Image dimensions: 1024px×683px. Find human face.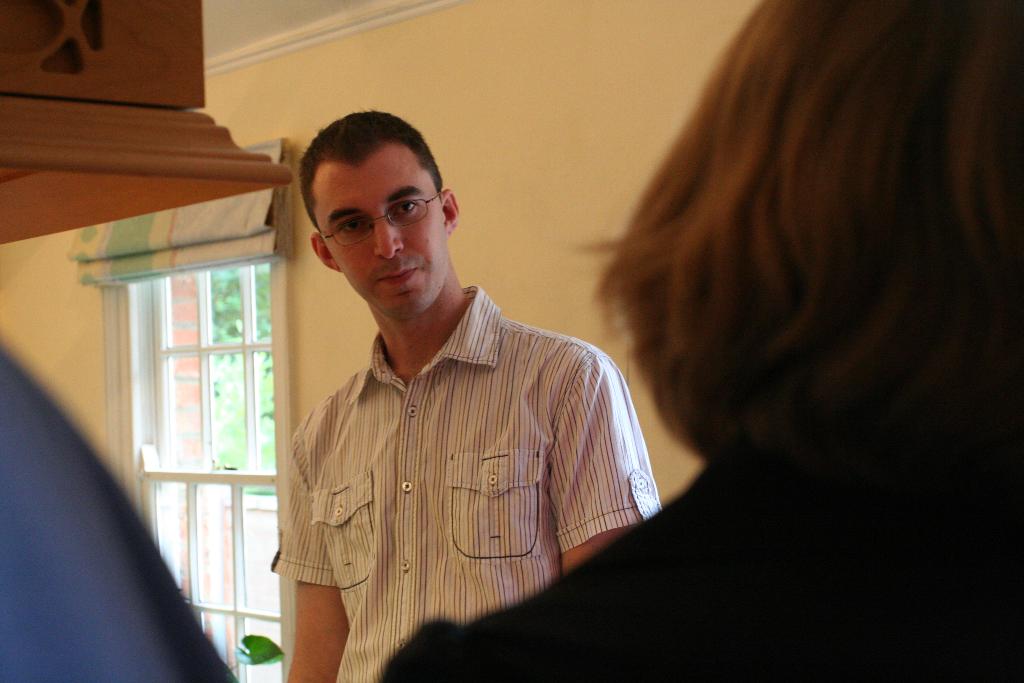
bbox=(313, 143, 448, 320).
